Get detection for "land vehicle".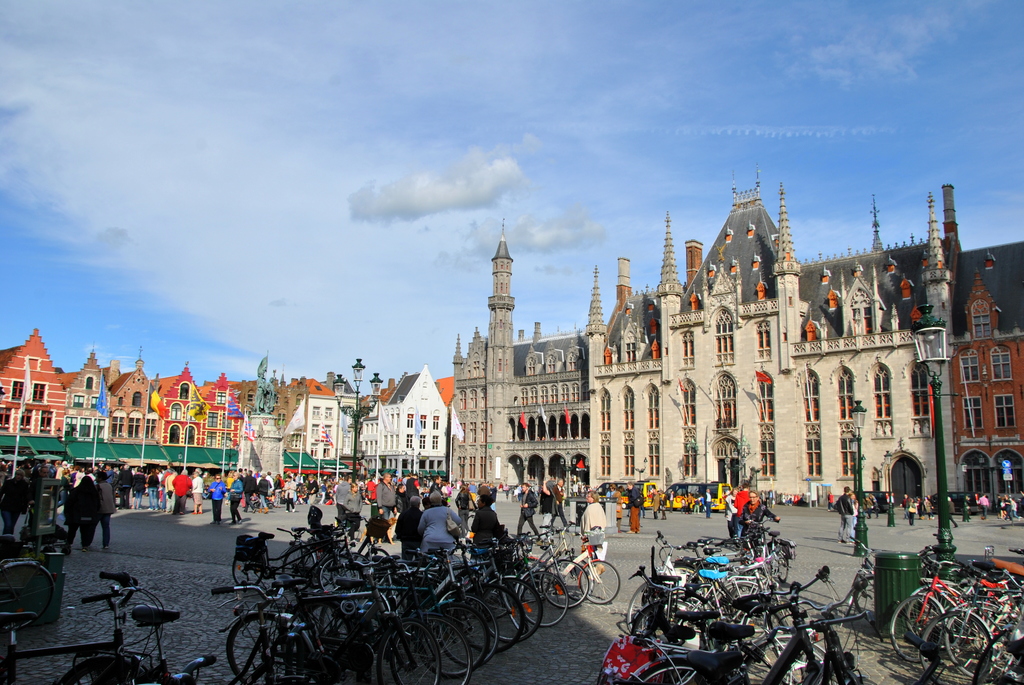
Detection: box(596, 480, 653, 509).
